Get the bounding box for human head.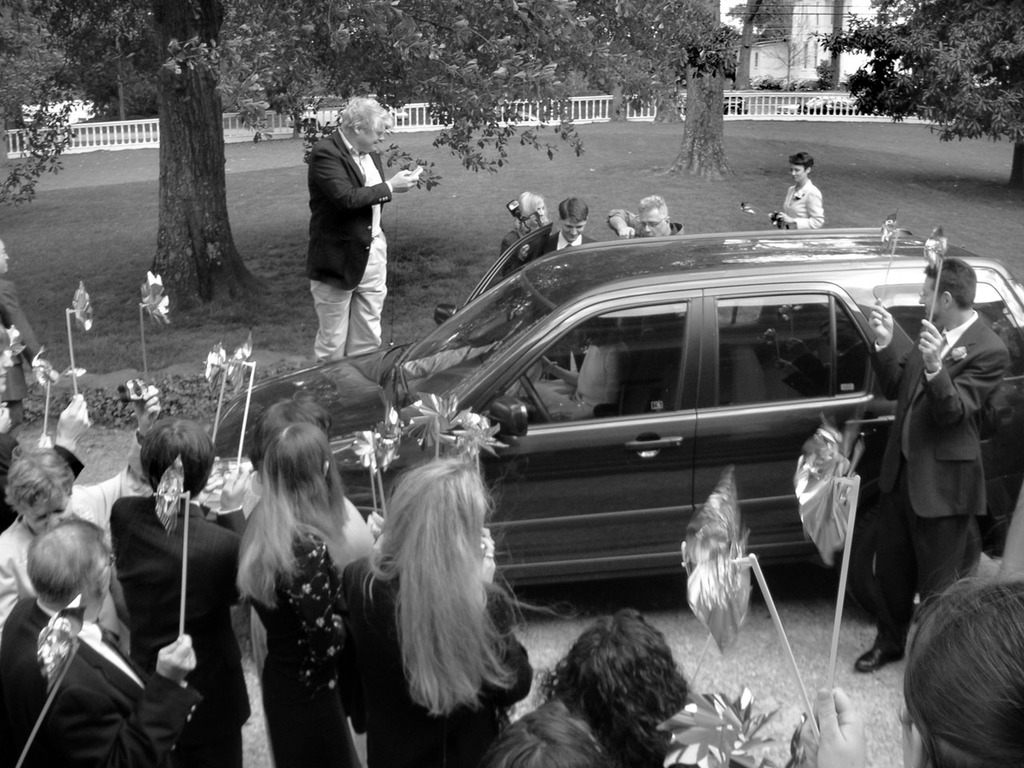
left=915, top=259, right=977, bottom=319.
